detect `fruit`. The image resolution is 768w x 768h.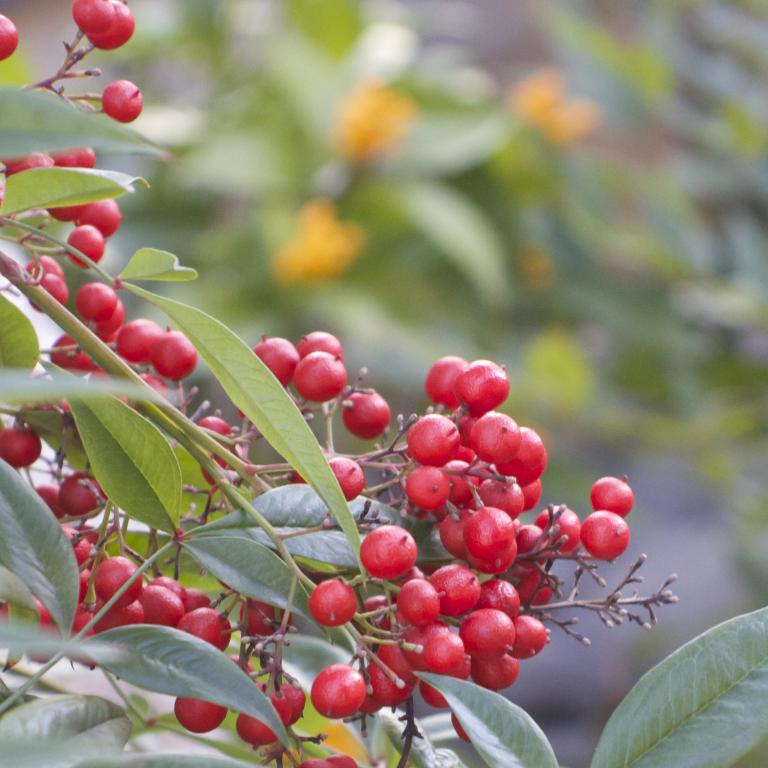
[284,684,307,725].
